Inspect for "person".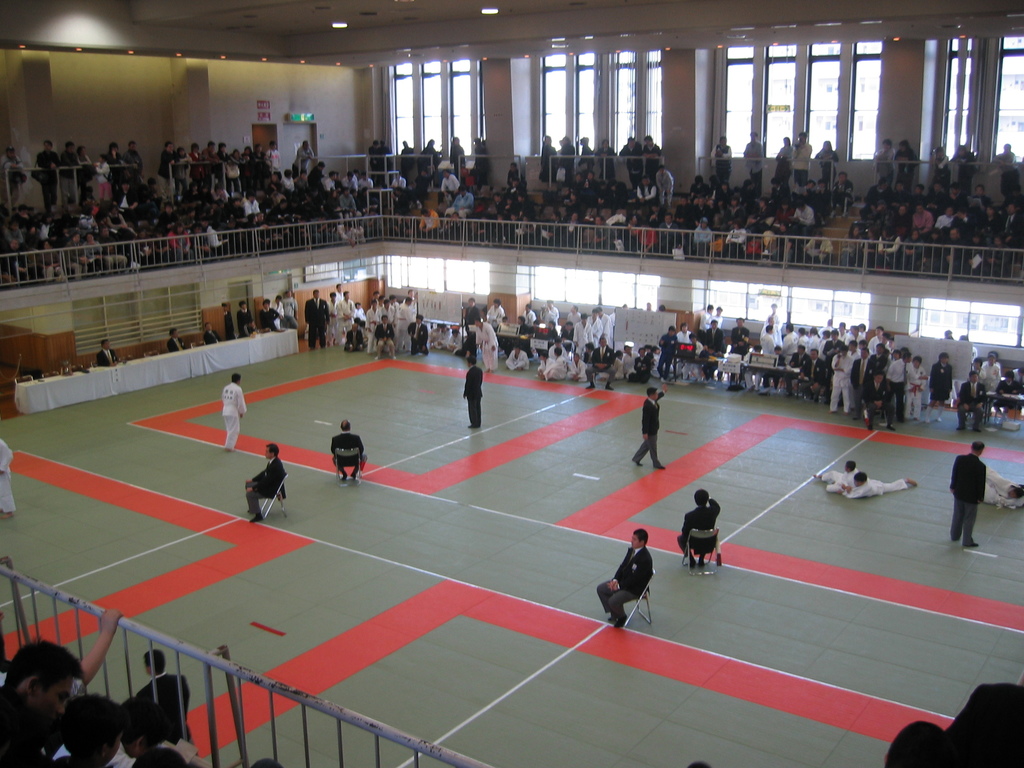
Inspection: [x1=812, y1=351, x2=831, y2=404].
